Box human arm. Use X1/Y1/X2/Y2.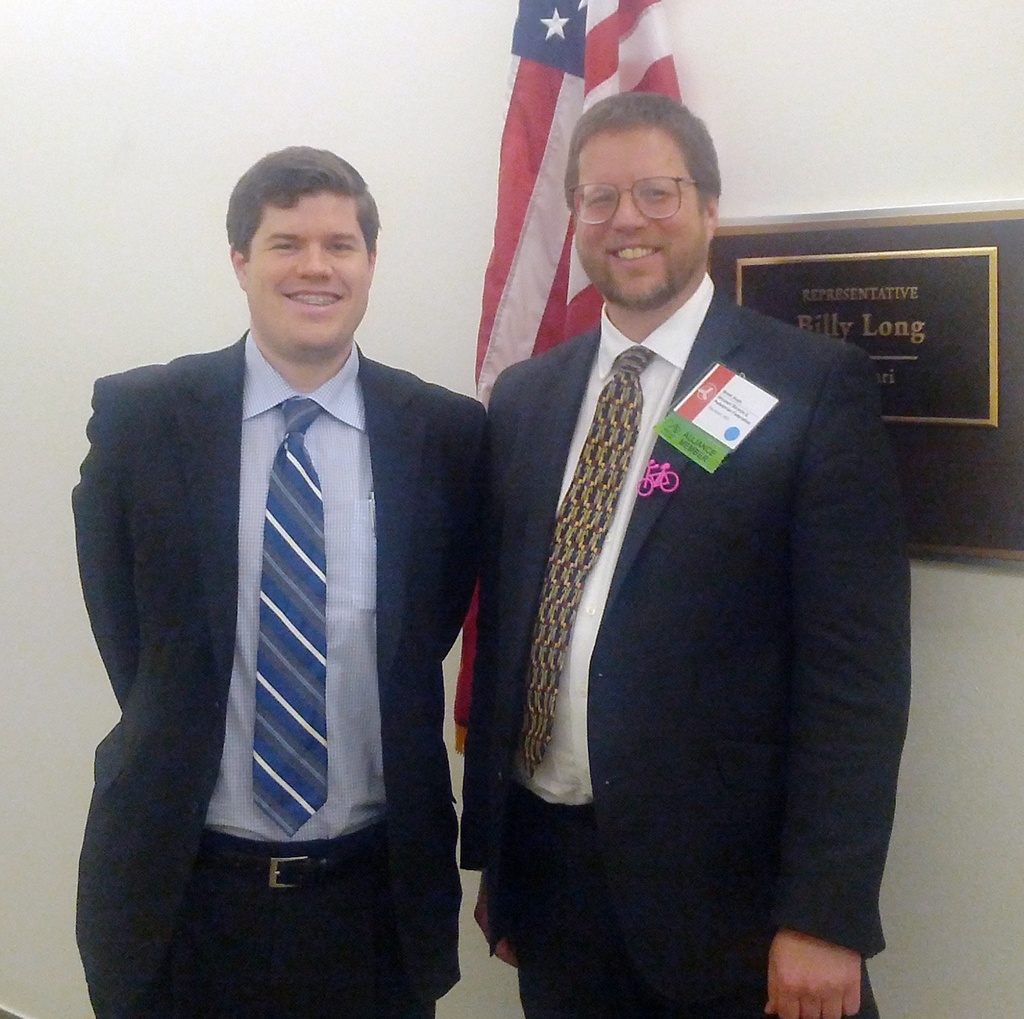
438/411/489/660.
